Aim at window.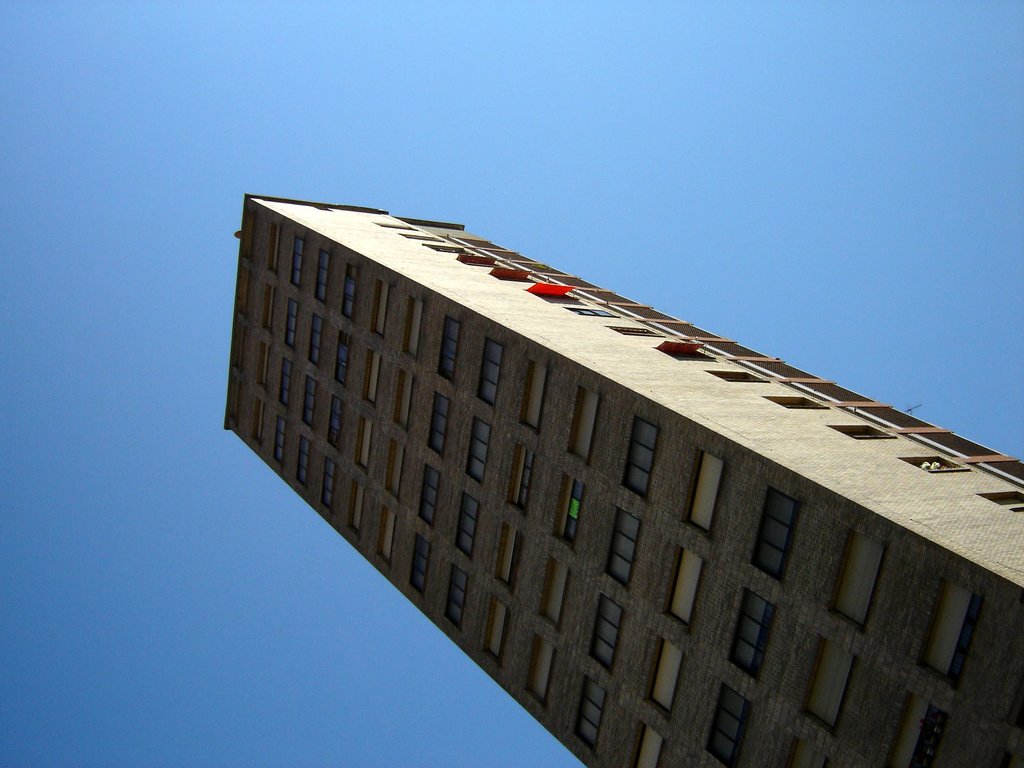
Aimed at detection(456, 253, 489, 268).
